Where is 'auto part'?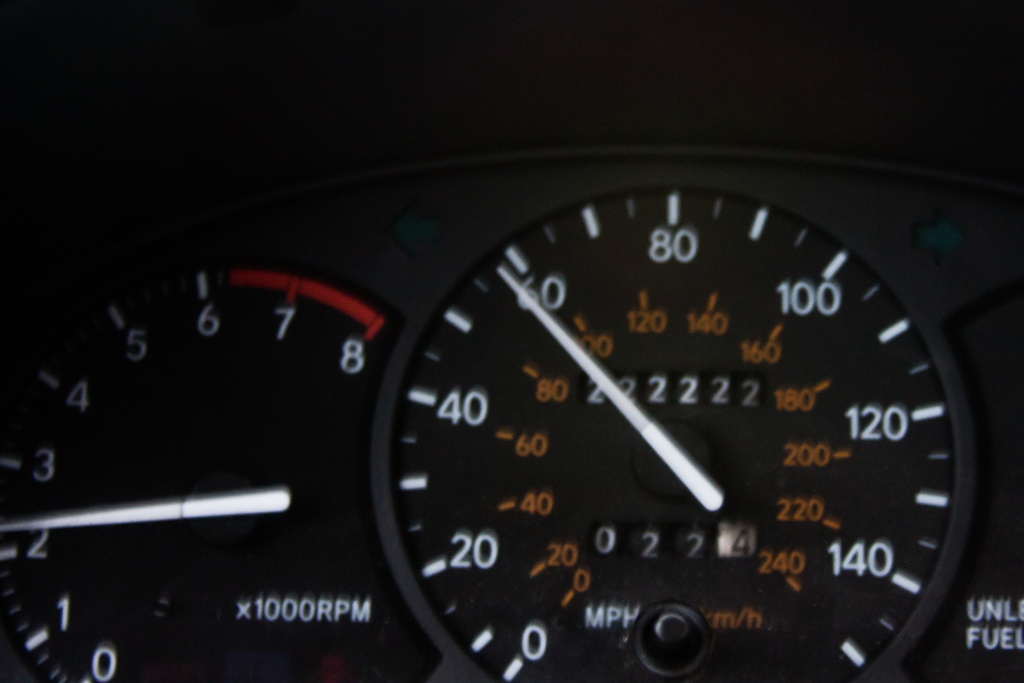
bbox=(0, 128, 1023, 682).
